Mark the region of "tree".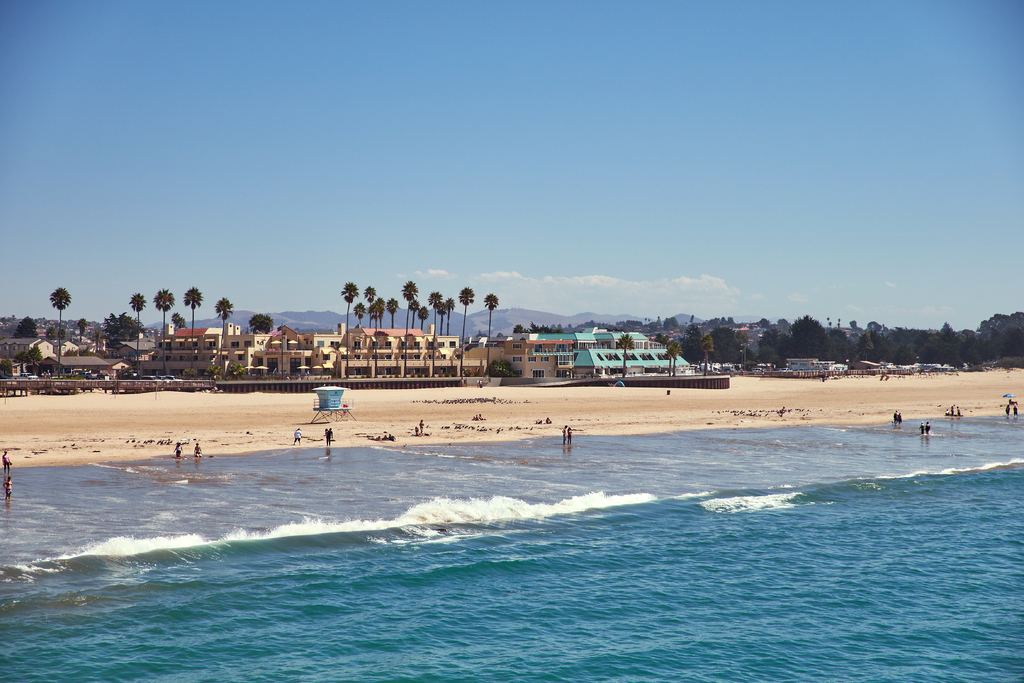
Region: 364:285:377:375.
